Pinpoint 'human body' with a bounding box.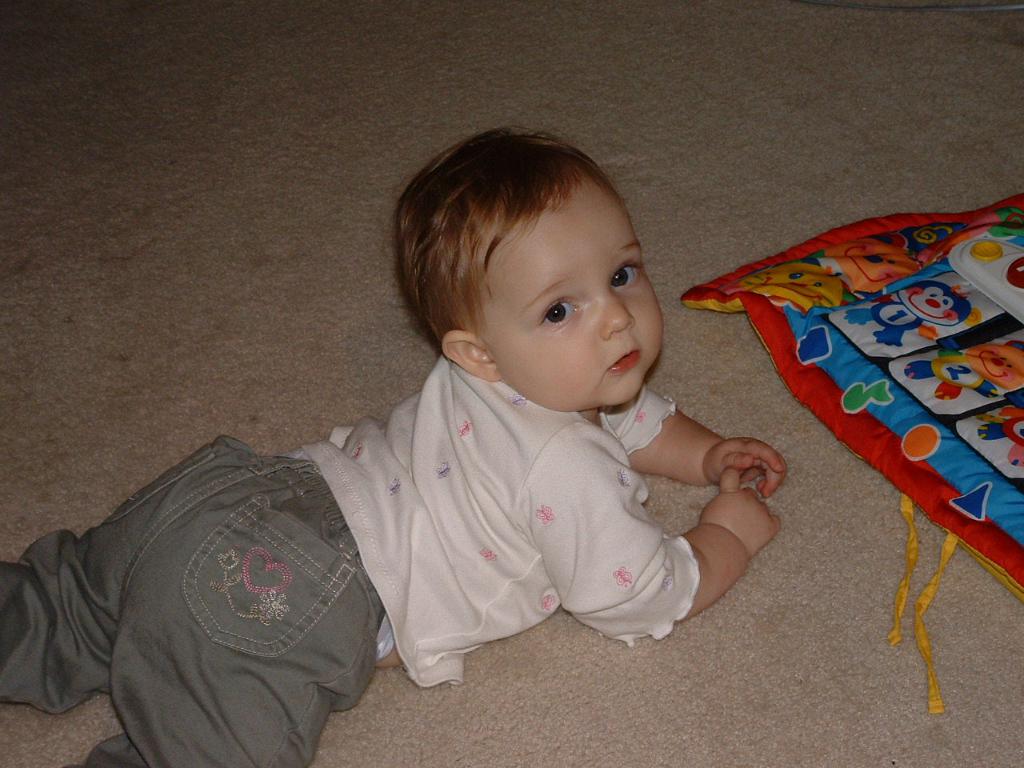
bbox(0, 114, 791, 767).
